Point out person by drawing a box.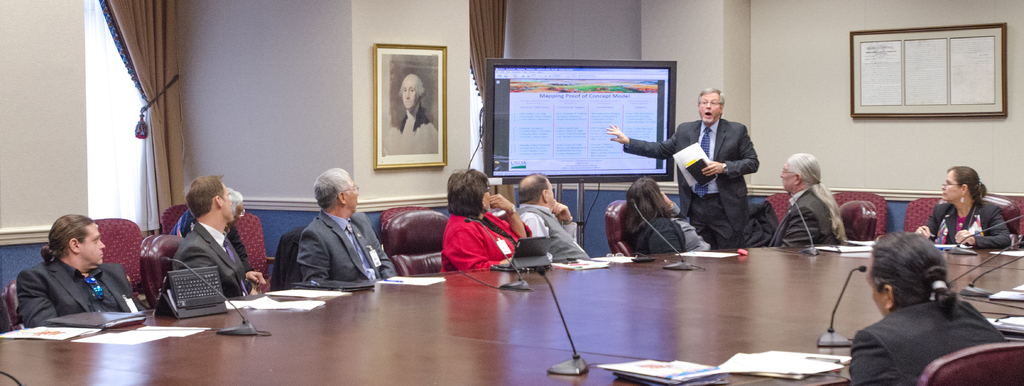
(left=173, top=170, right=269, bottom=298).
